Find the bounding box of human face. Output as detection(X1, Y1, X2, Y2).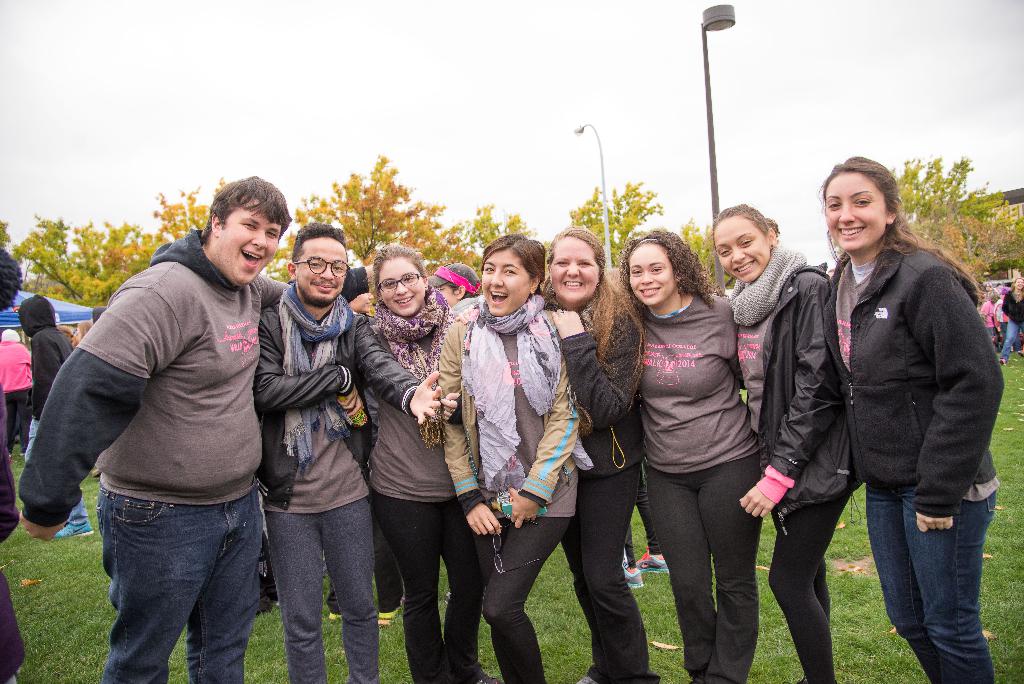
detection(824, 176, 883, 252).
